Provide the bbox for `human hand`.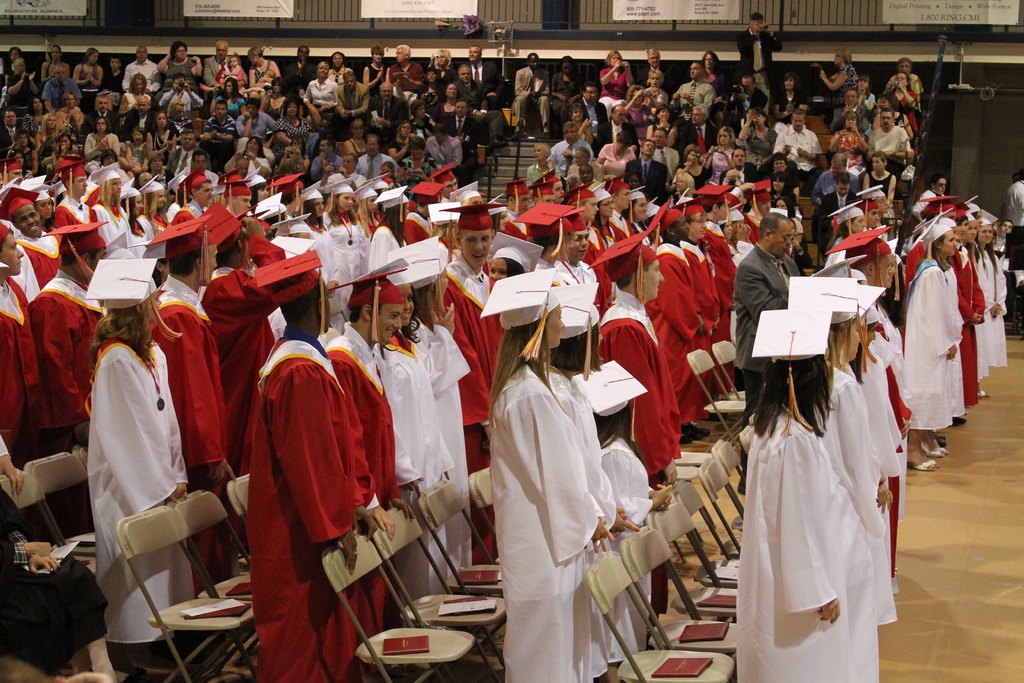
948, 344, 960, 360.
